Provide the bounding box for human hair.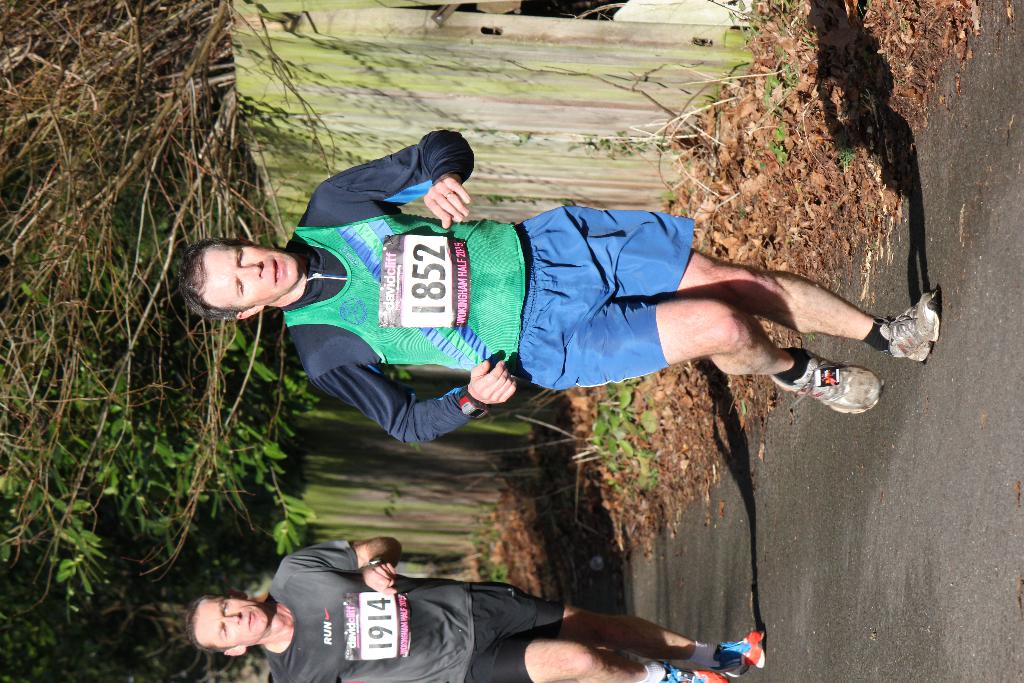
region(181, 236, 244, 326).
